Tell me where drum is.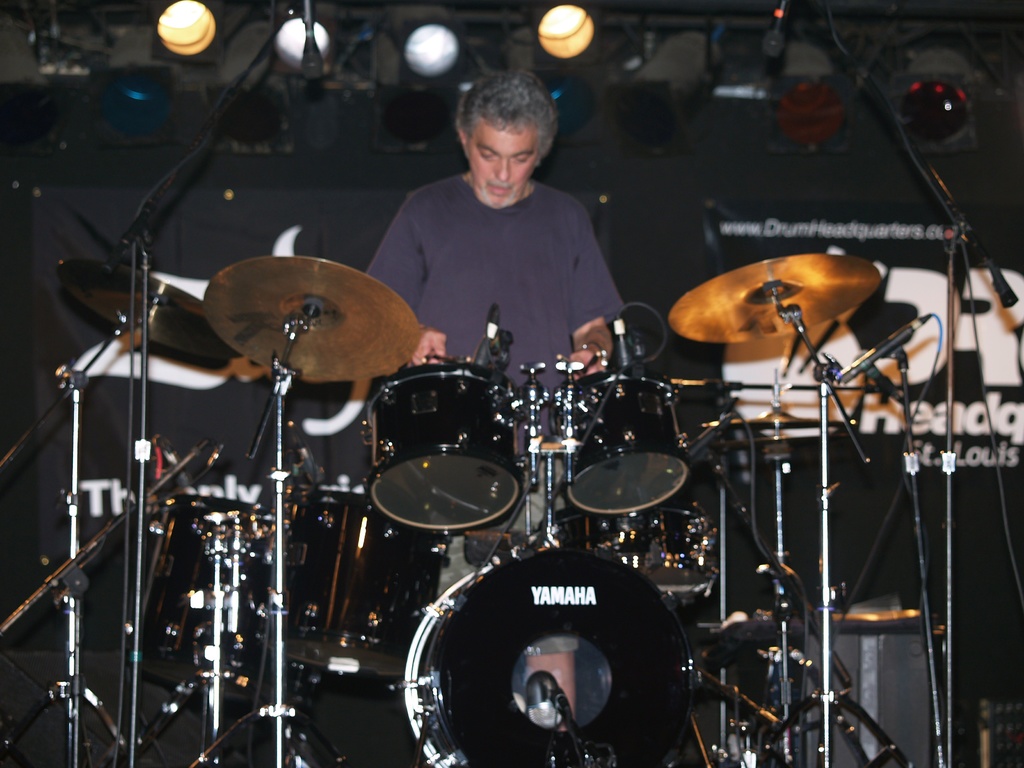
drum is at 127 492 280 705.
